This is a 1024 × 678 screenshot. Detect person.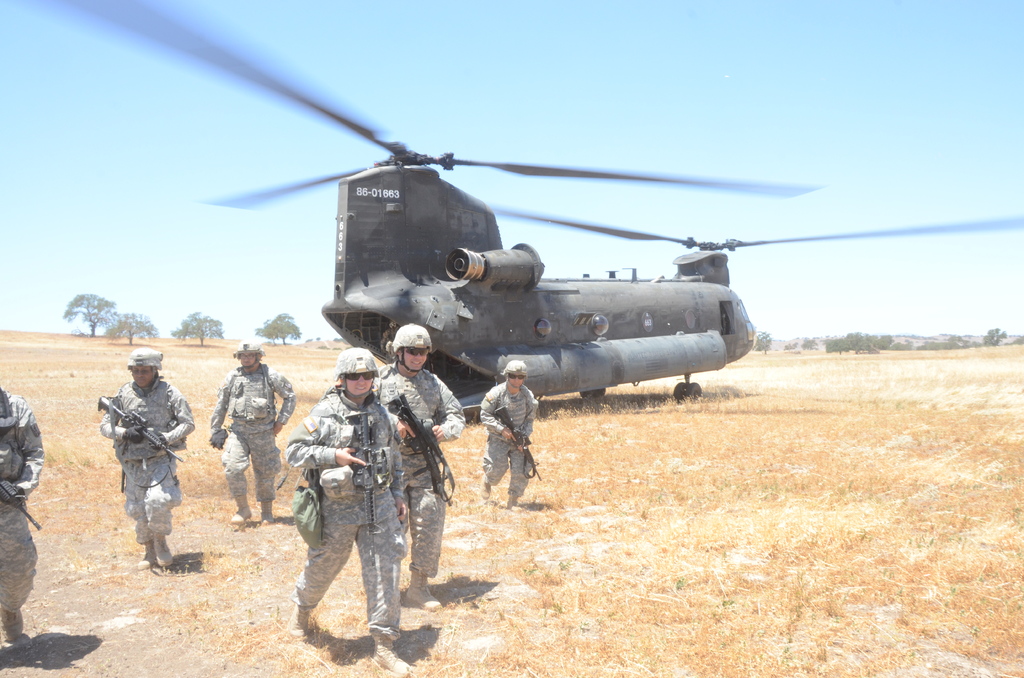
region(476, 358, 543, 504).
